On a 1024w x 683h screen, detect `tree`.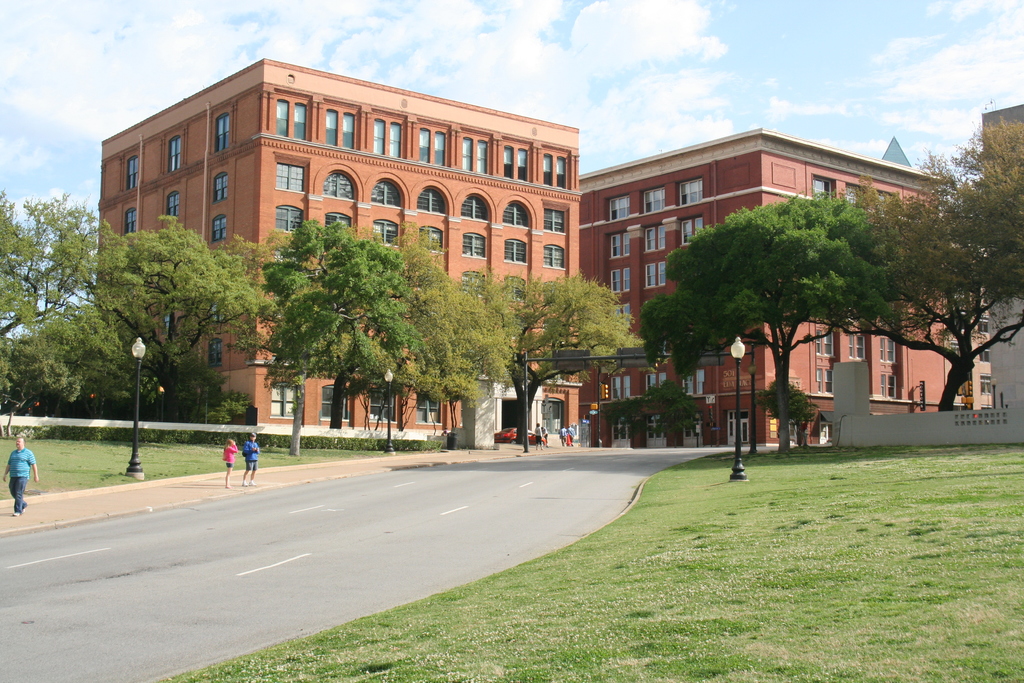
[636, 186, 891, 453].
